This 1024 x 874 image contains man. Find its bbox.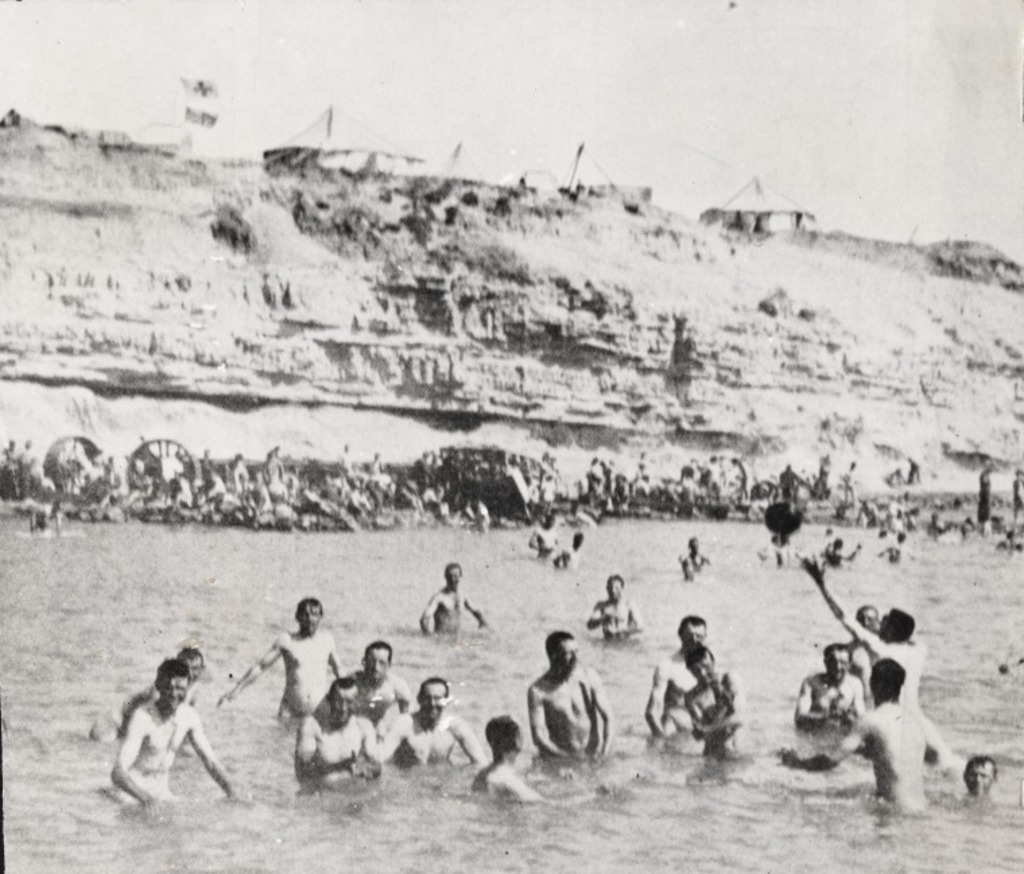
l=962, t=751, r=998, b=796.
